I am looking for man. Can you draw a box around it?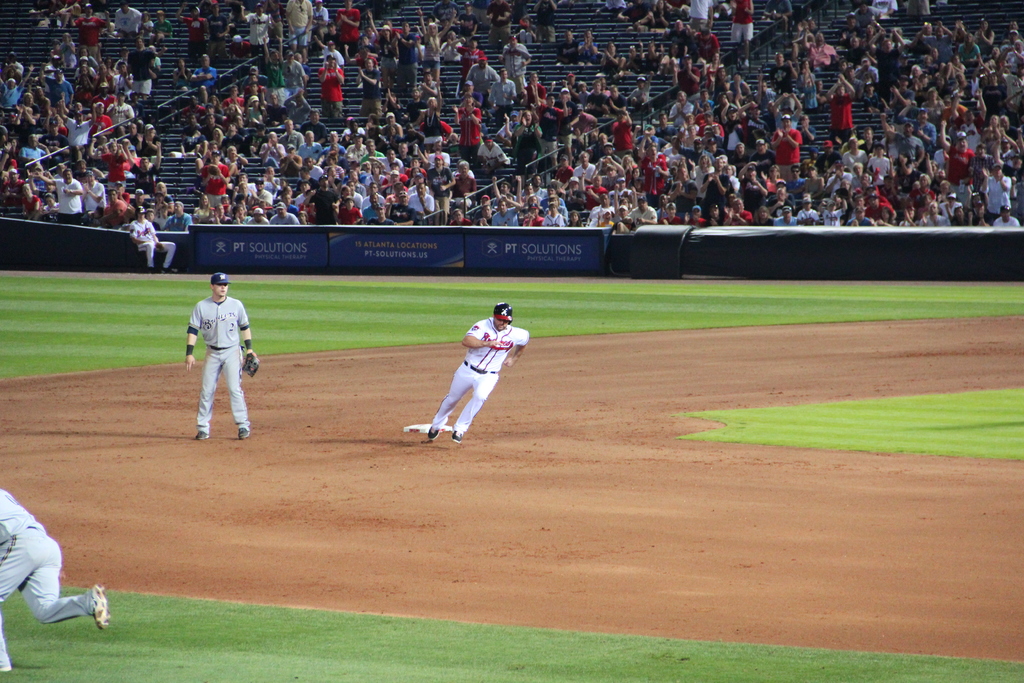
Sure, the bounding box is 490,195,520,228.
